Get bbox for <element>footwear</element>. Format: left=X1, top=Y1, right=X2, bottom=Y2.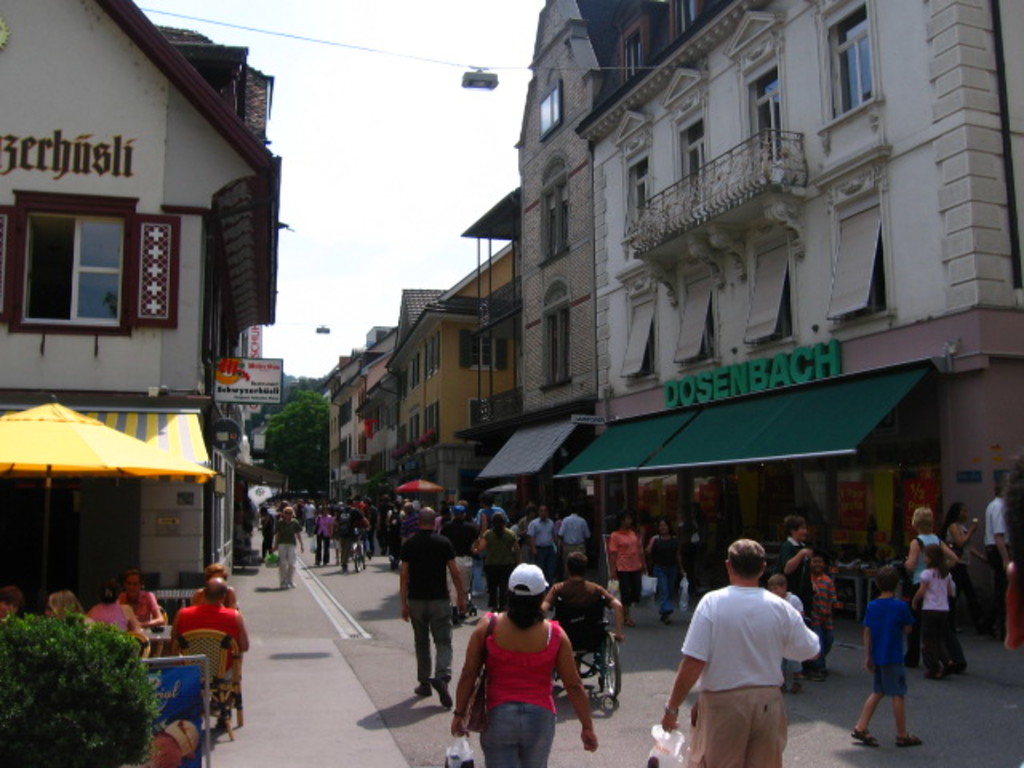
left=290, top=578, right=294, bottom=587.
